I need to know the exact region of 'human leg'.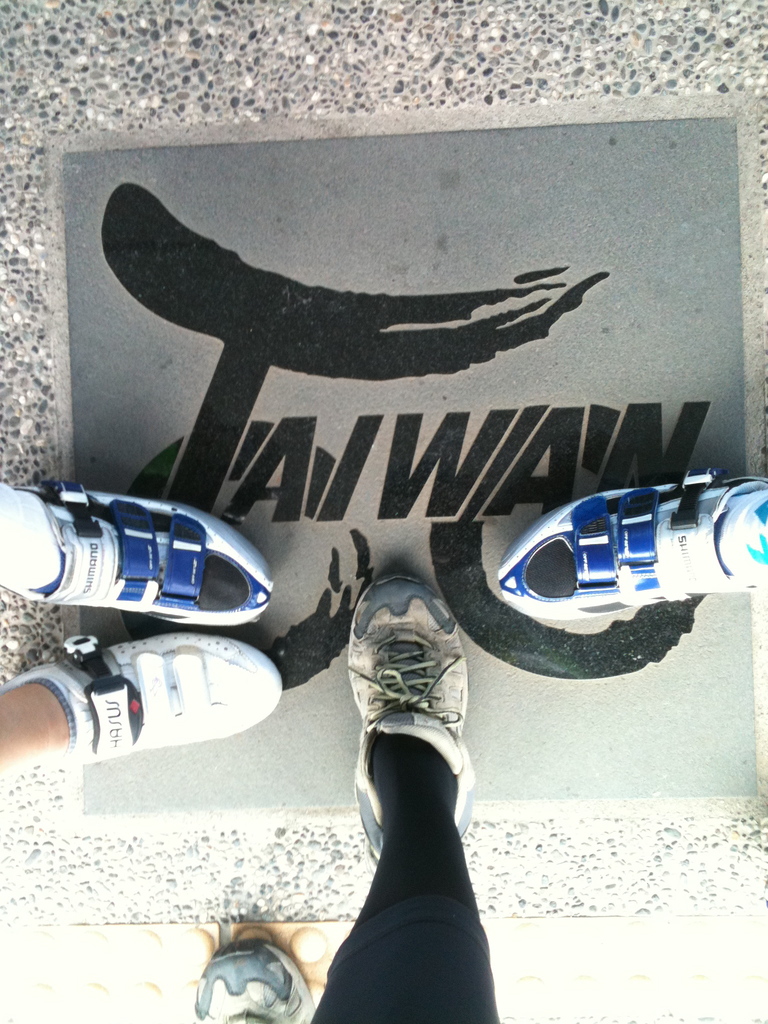
Region: [x1=496, y1=483, x2=767, y2=620].
